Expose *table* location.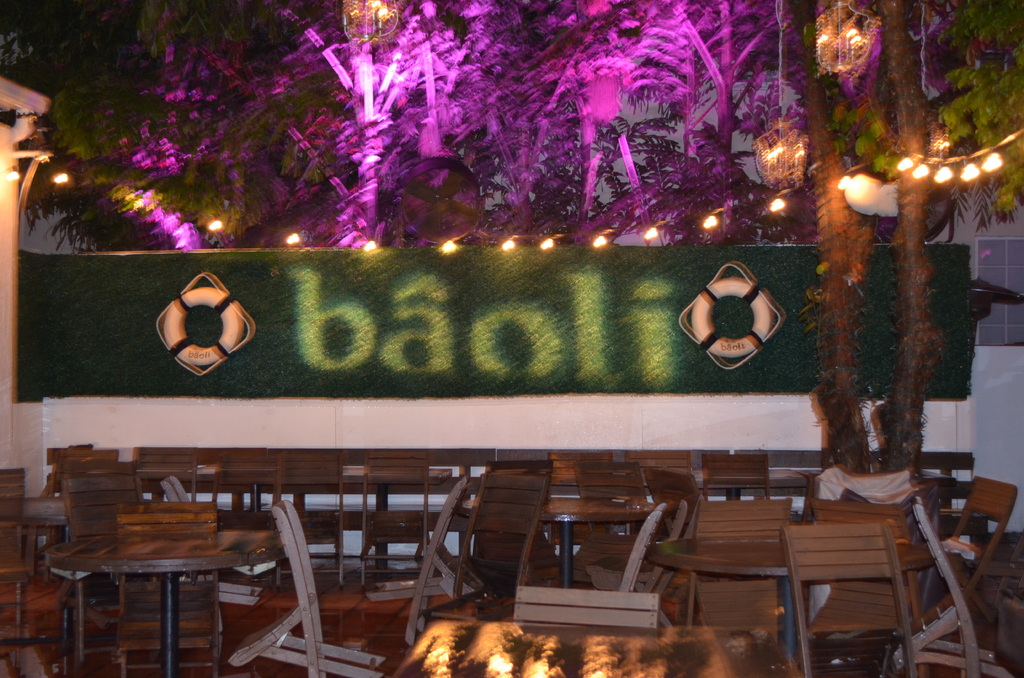
Exposed at box=[55, 458, 449, 570].
